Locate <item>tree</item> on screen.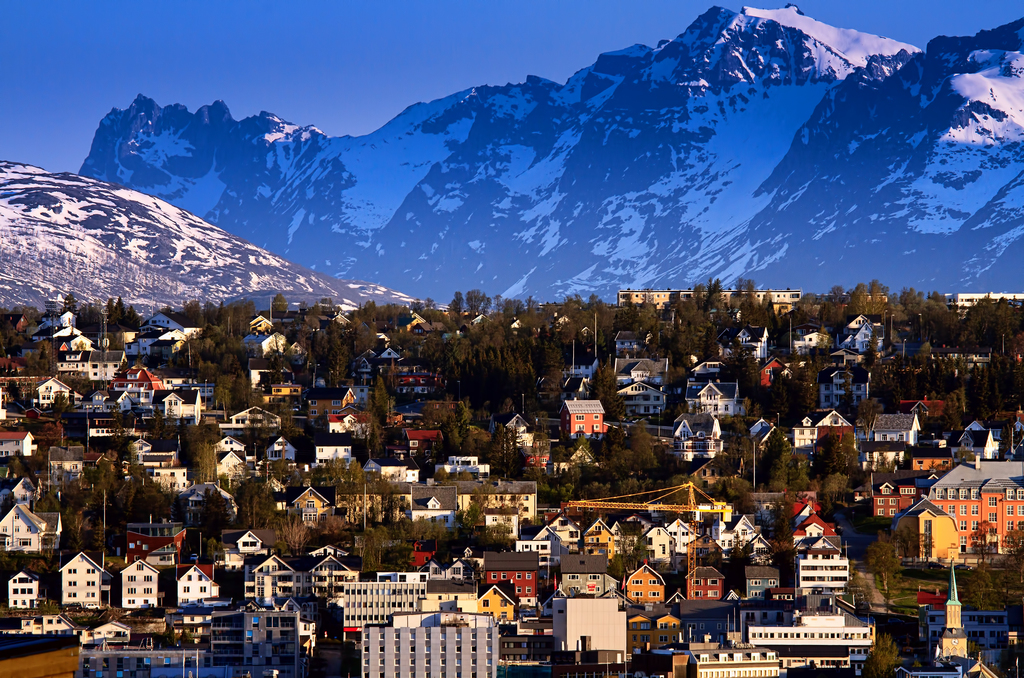
On screen at BBox(95, 454, 122, 503).
